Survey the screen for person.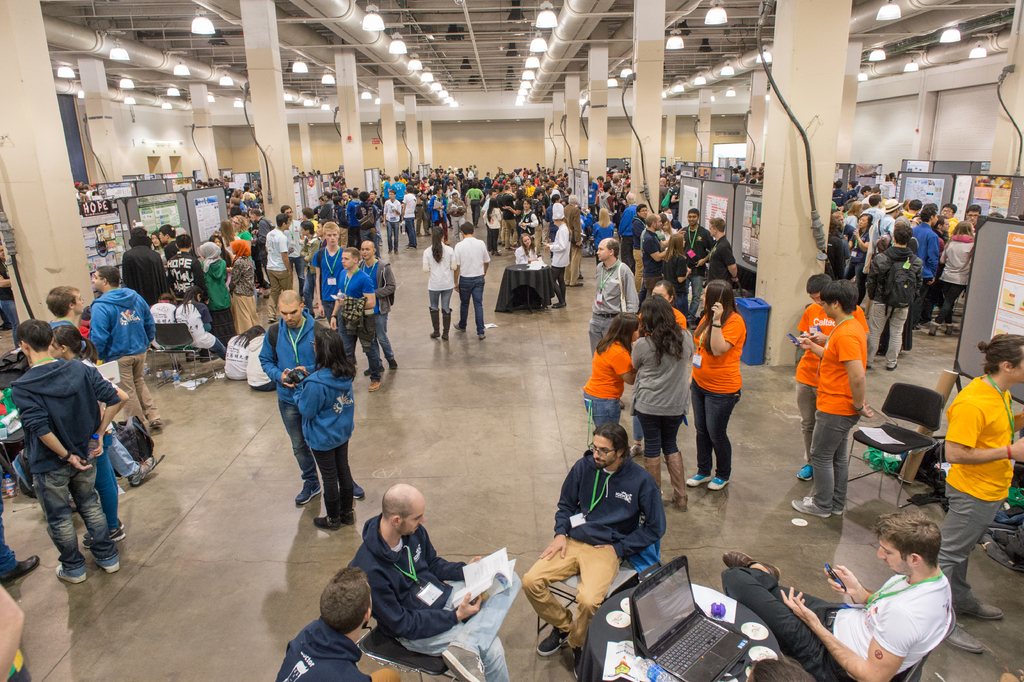
Survey found: [87,263,168,432].
